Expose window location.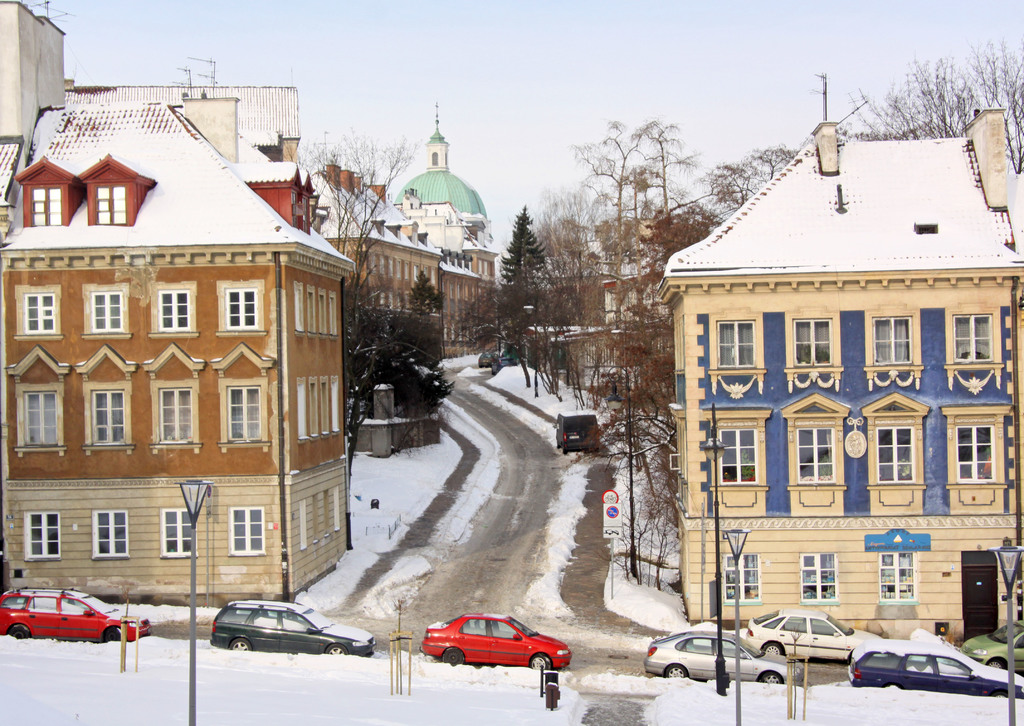
Exposed at 159/389/193/441.
